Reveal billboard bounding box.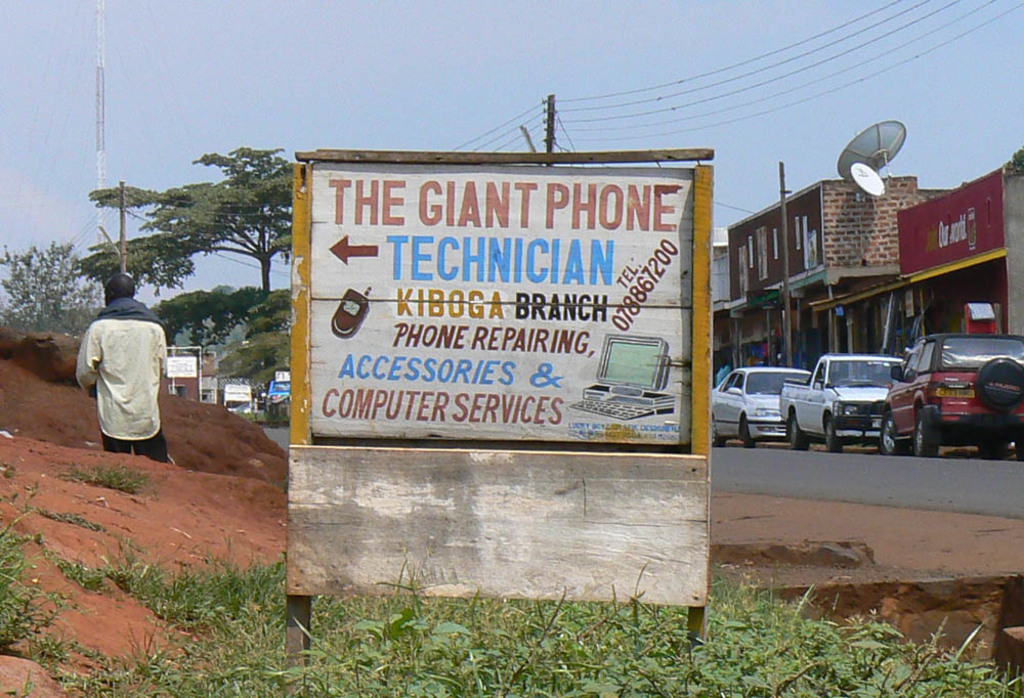
Revealed: 304:114:711:492.
